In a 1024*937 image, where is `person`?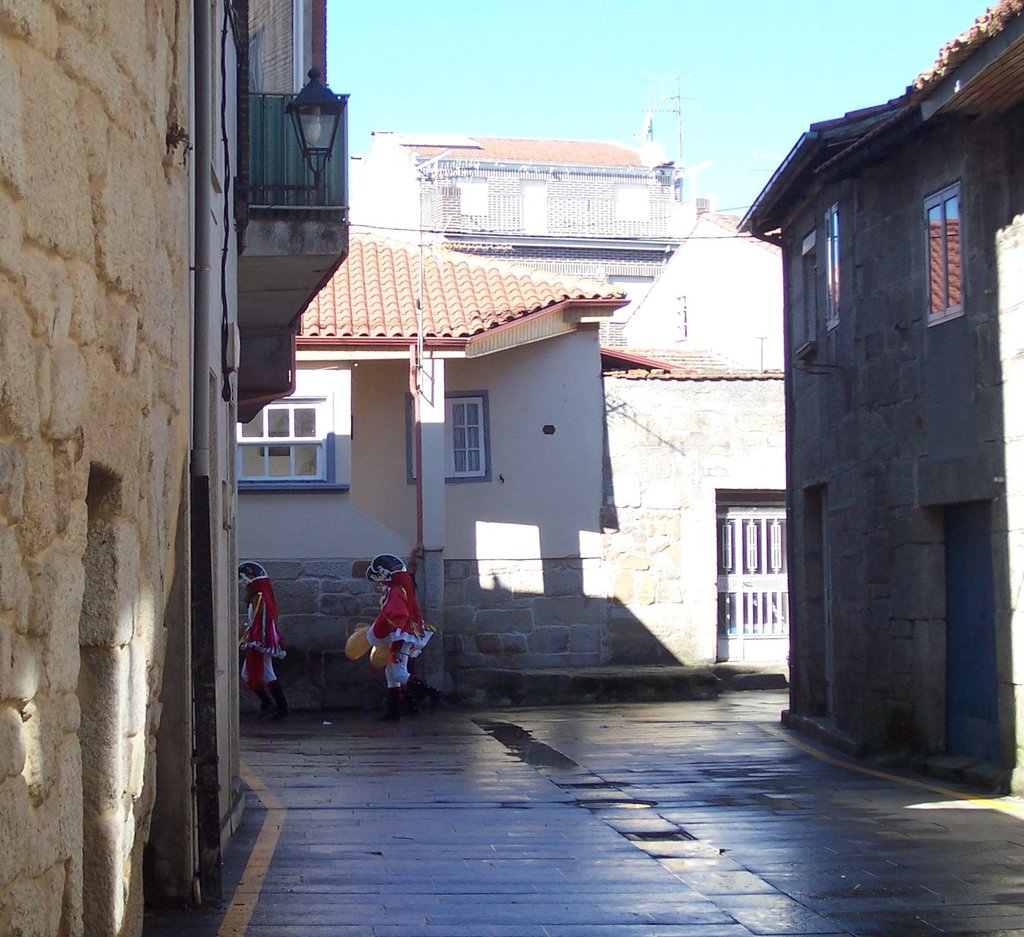
243 555 296 722.
